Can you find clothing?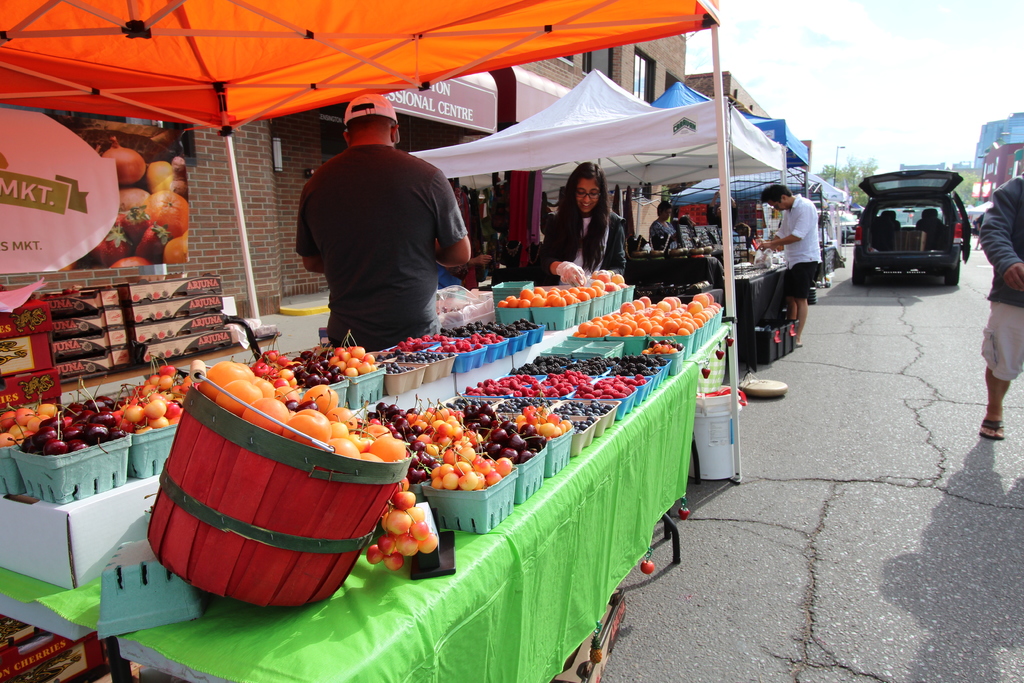
Yes, bounding box: 980,174,1023,379.
